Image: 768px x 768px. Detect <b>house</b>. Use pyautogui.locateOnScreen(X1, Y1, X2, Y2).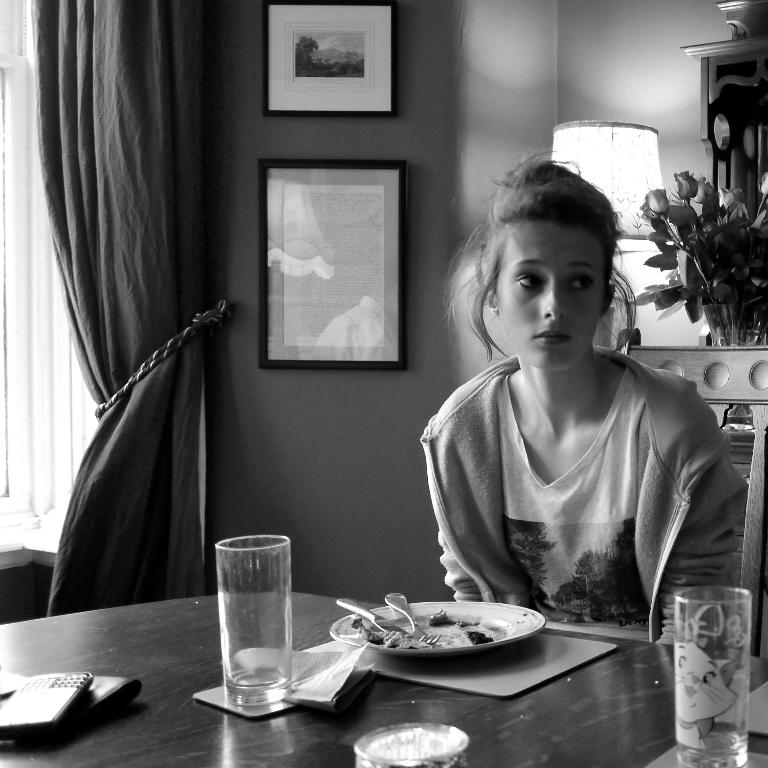
pyautogui.locateOnScreen(0, 0, 767, 767).
